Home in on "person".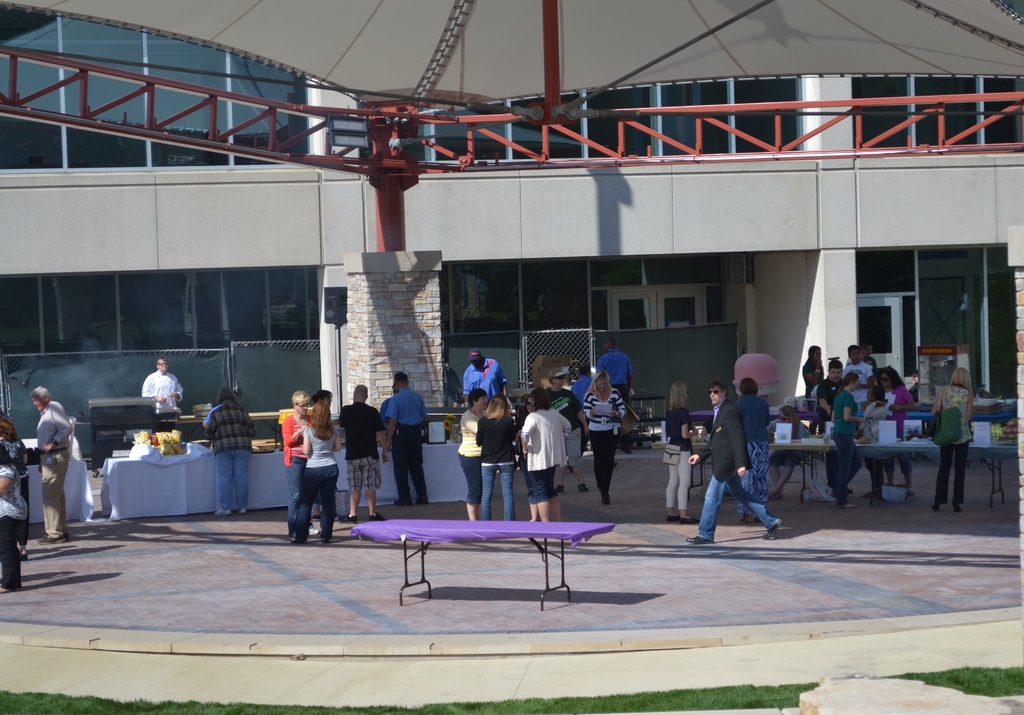
Homed in at (x1=771, y1=408, x2=806, y2=494).
